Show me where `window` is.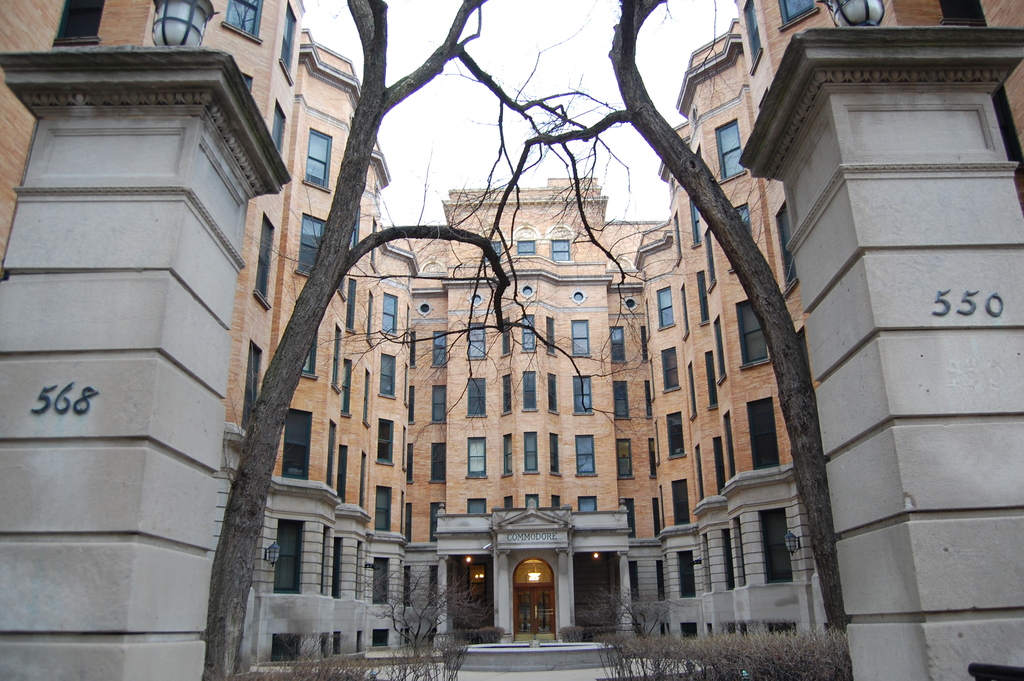
`window` is at 372, 487, 392, 530.
